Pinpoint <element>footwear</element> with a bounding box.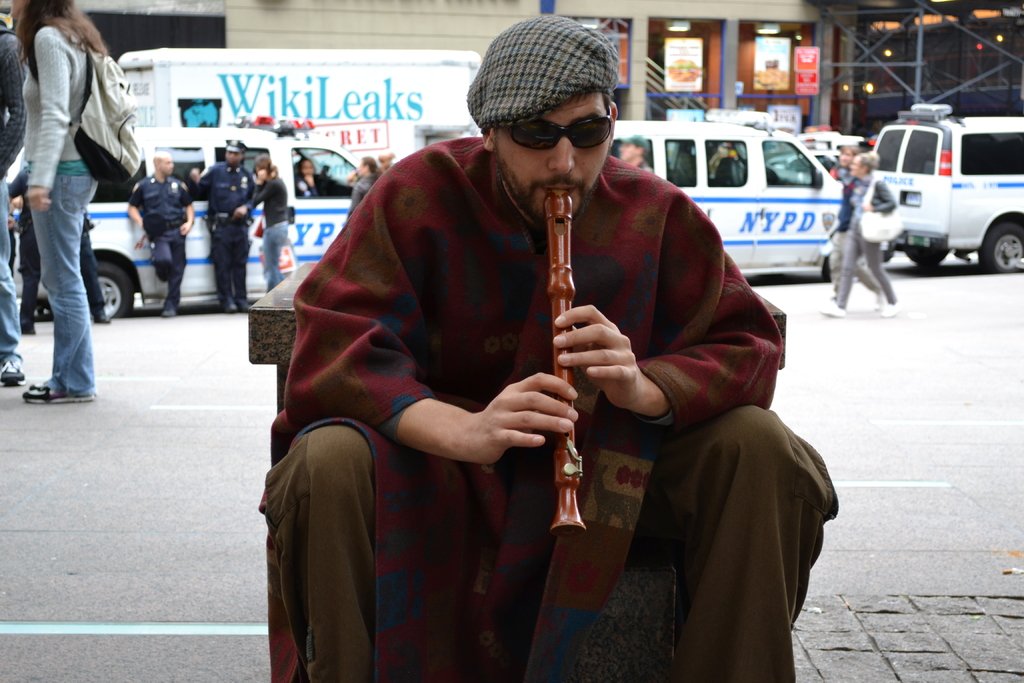
19,372,97,404.
